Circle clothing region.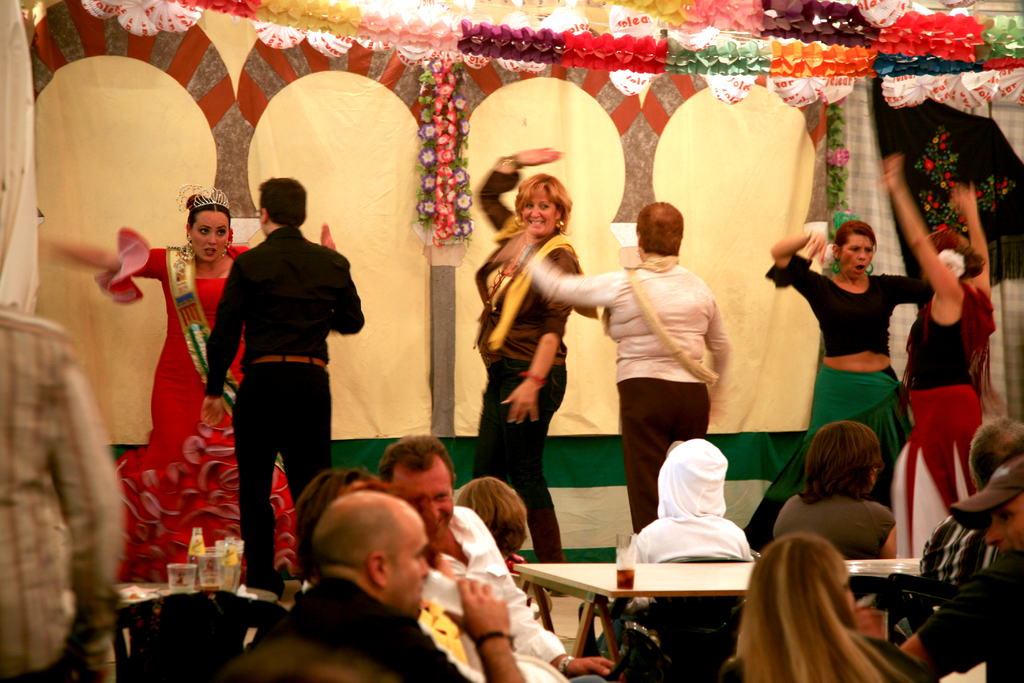
Region: {"x1": 536, "y1": 261, "x2": 728, "y2": 534}.
